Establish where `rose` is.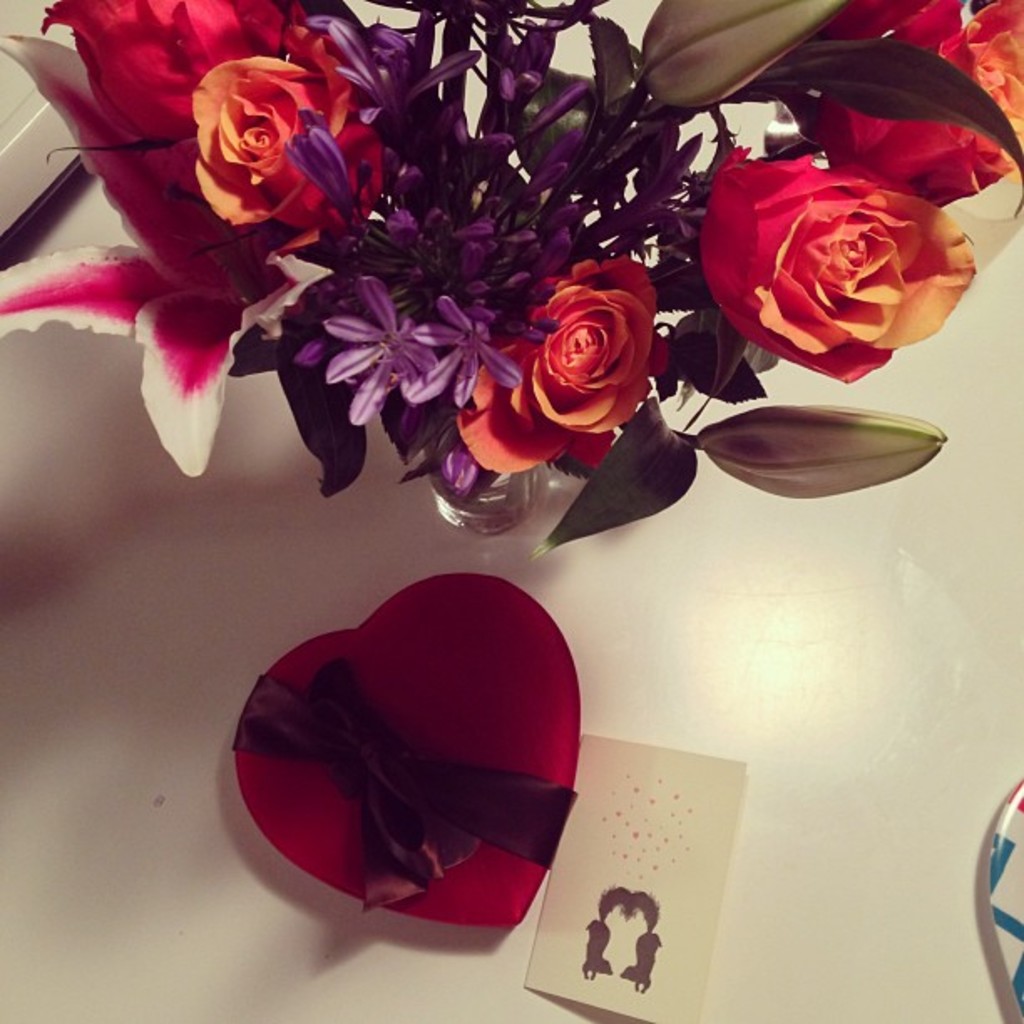
Established at locate(701, 147, 974, 392).
